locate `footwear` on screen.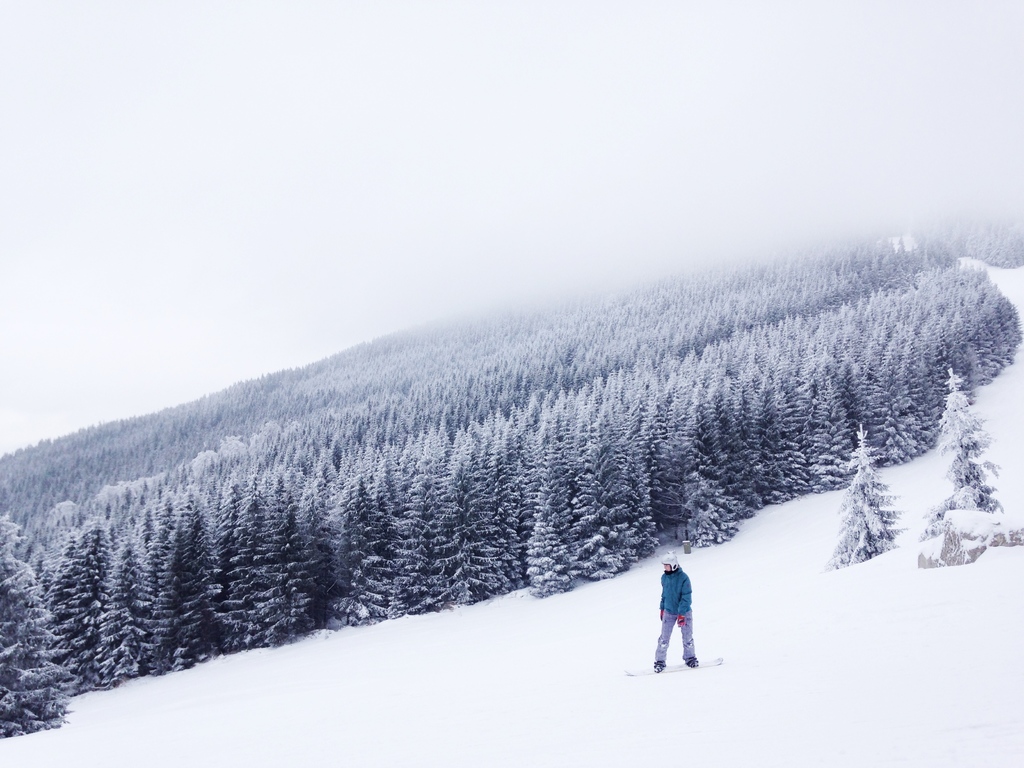
On screen at [689, 660, 698, 666].
